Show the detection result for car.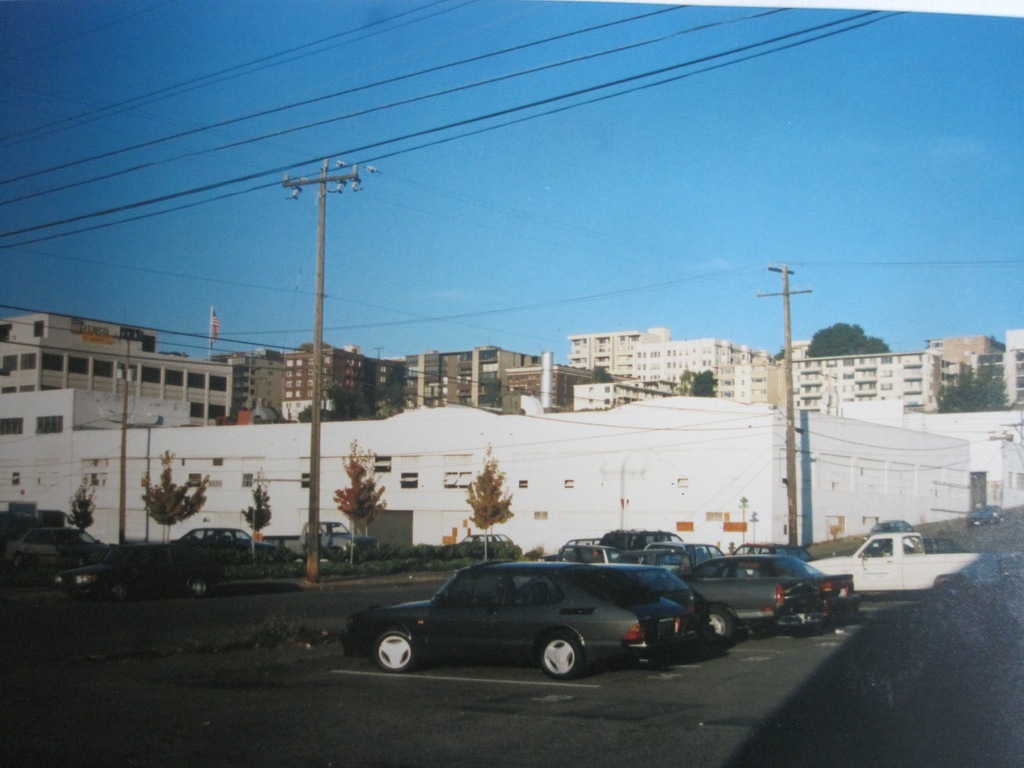
868:518:916:538.
